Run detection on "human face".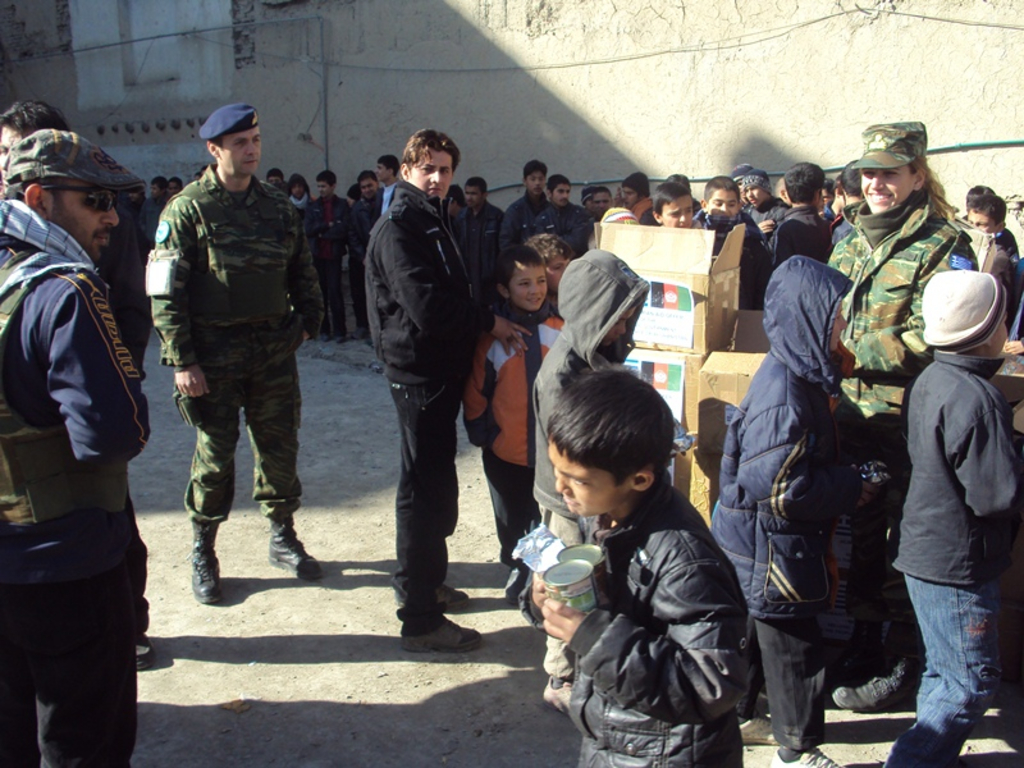
Result: {"left": 545, "top": 261, "right": 567, "bottom": 285}.
